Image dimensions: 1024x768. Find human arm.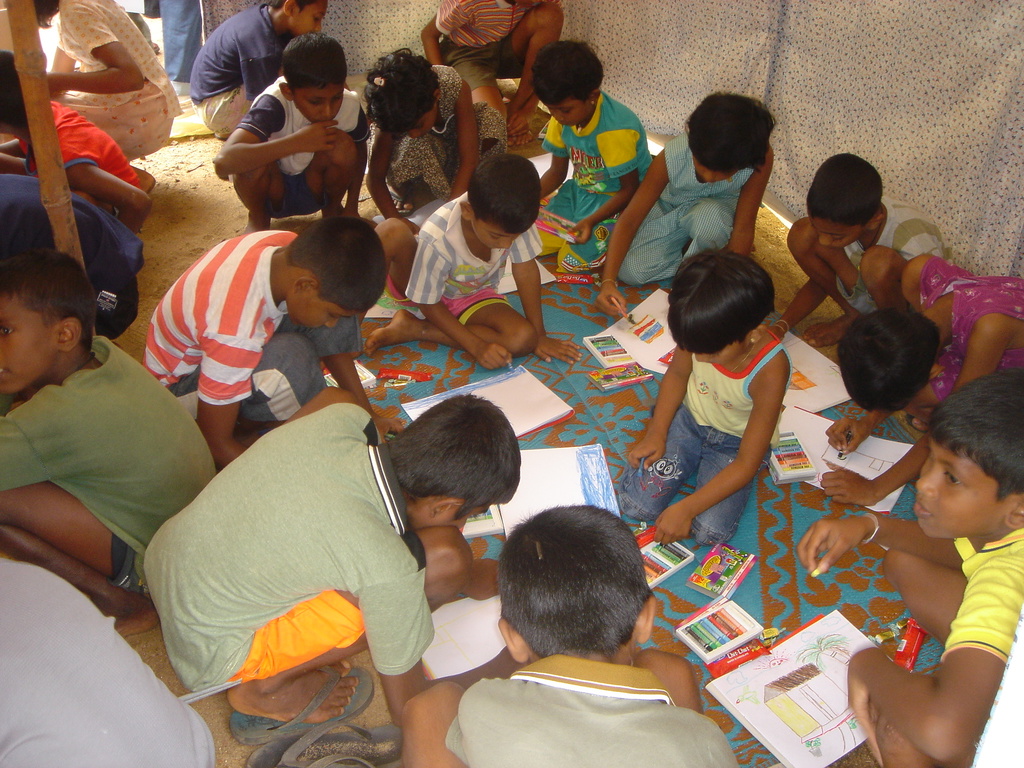
(x1=416, y1=0, x2=467, y2=62).
